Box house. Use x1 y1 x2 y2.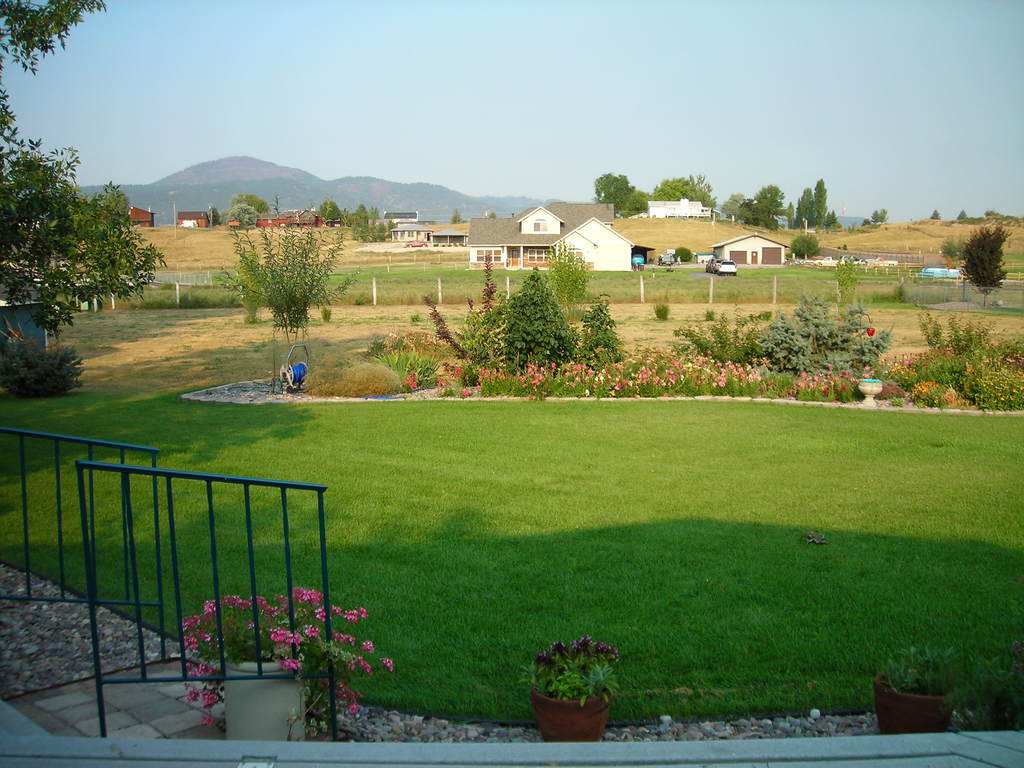
172 212 214 226.
